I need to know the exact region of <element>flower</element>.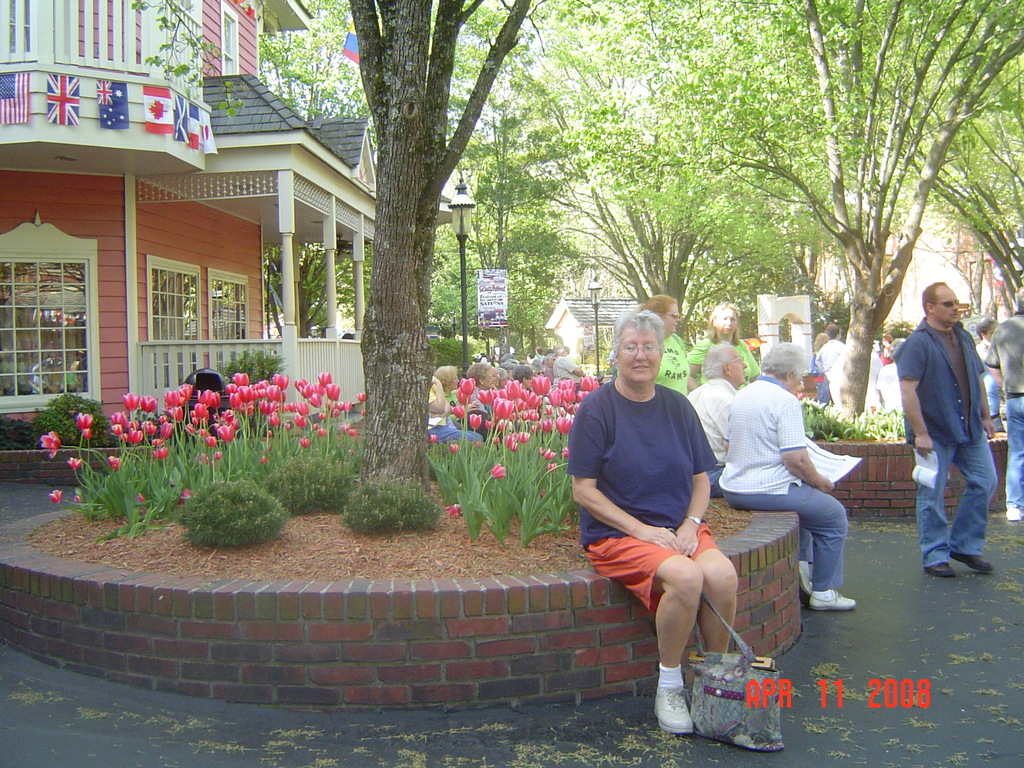
Region: select_region(72, 492, 79, 504).
